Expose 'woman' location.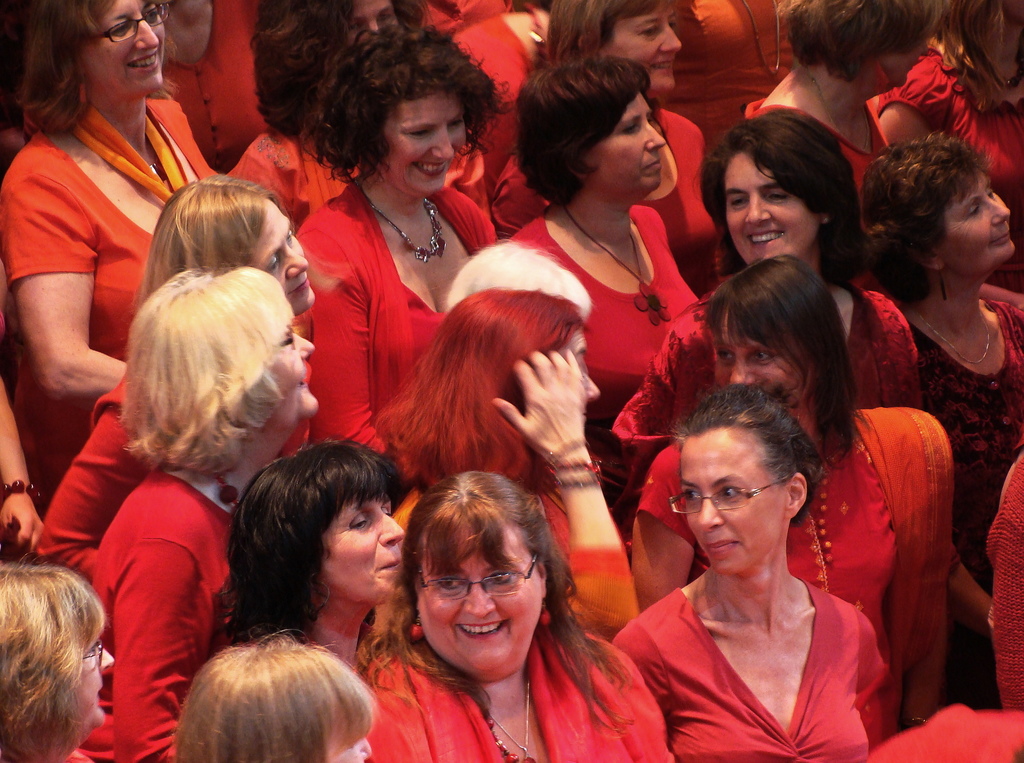
Exposed at crop(365, 460, 680, 762).
